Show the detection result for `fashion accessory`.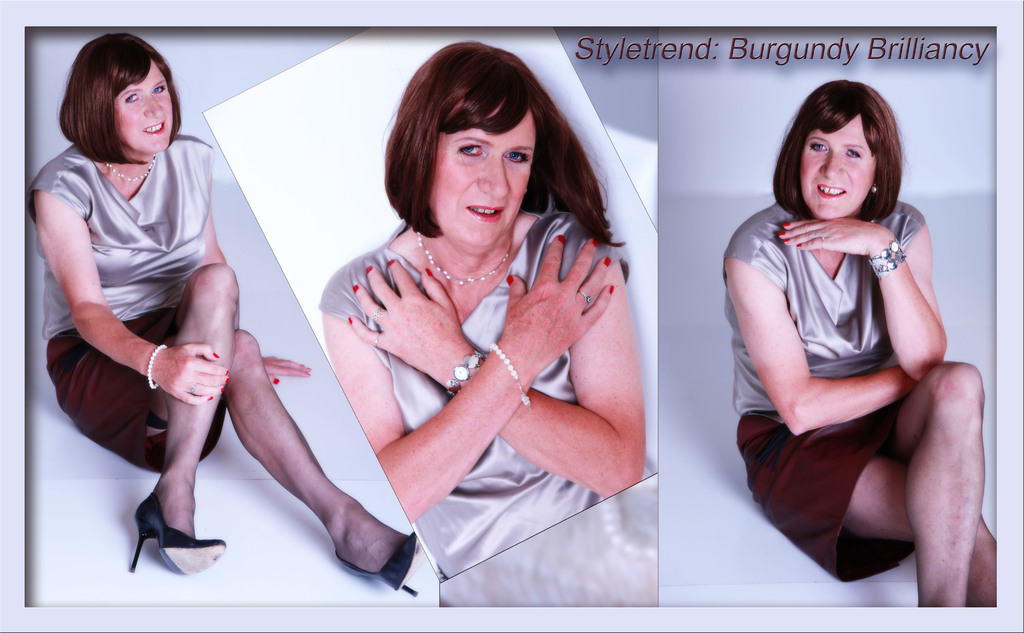
868,242,906,272.
